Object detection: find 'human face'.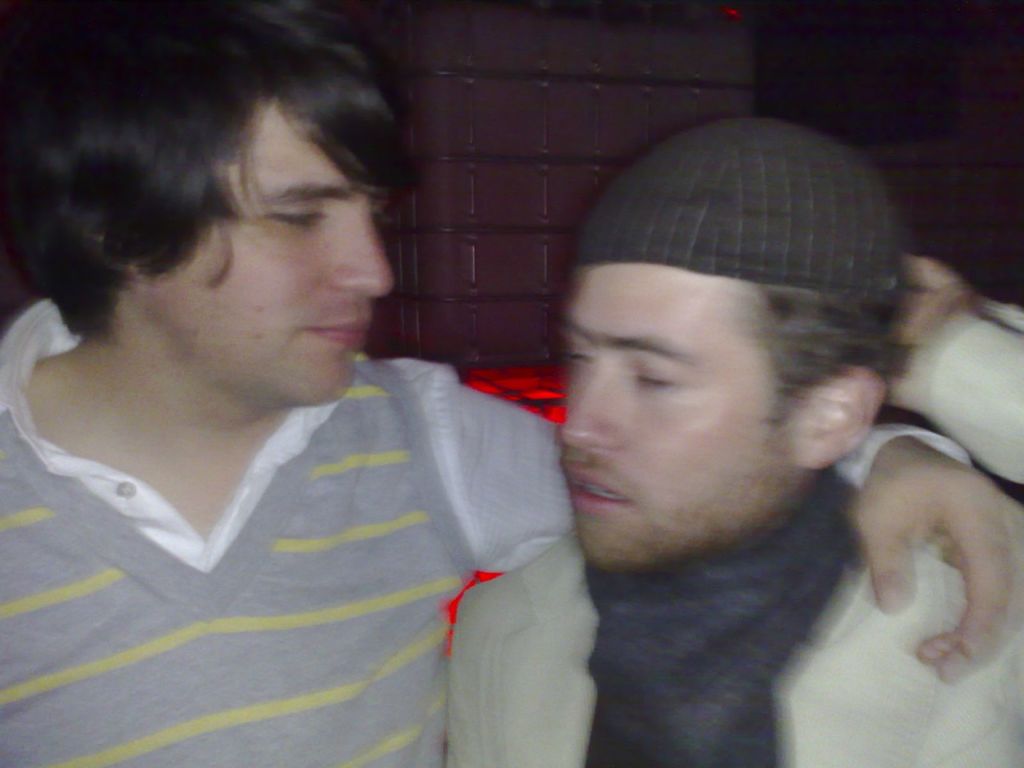
locate(559, 266, 776, 570).
